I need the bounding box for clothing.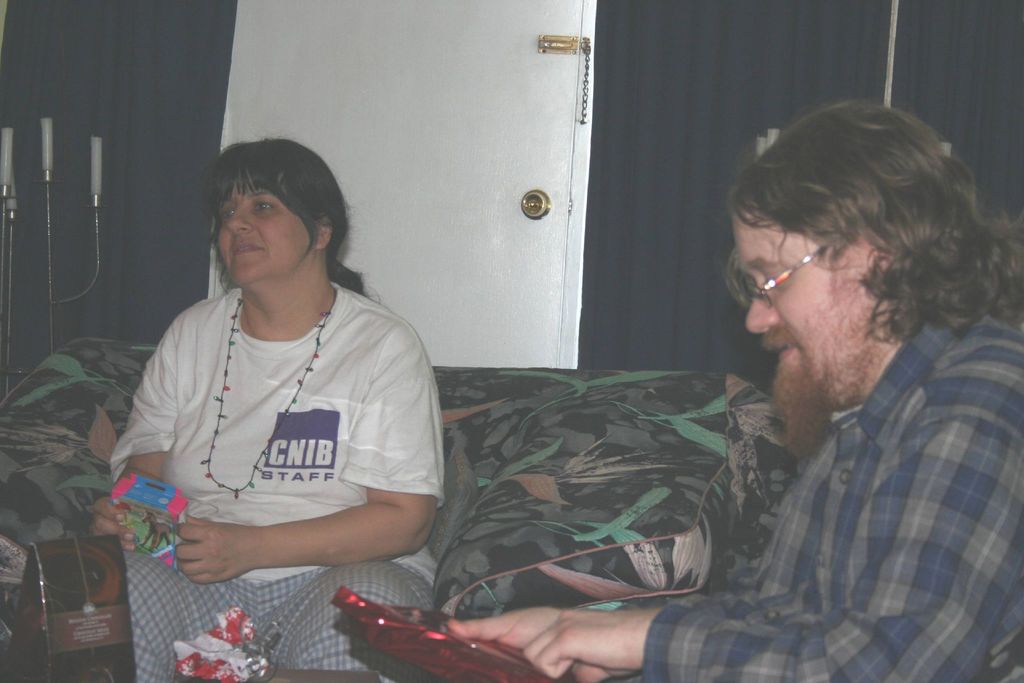
Here it is: [x1=623, y1=298, x2=1023, y2=682].
